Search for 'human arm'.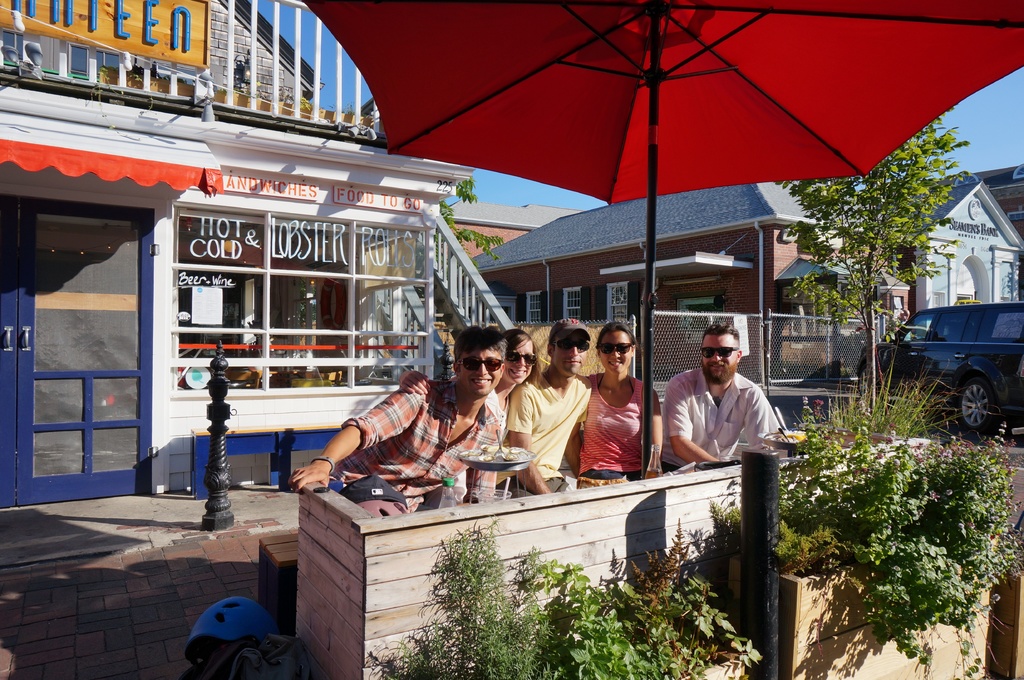
Found at [x1=742, y1=399, x2=777, y2=450].
